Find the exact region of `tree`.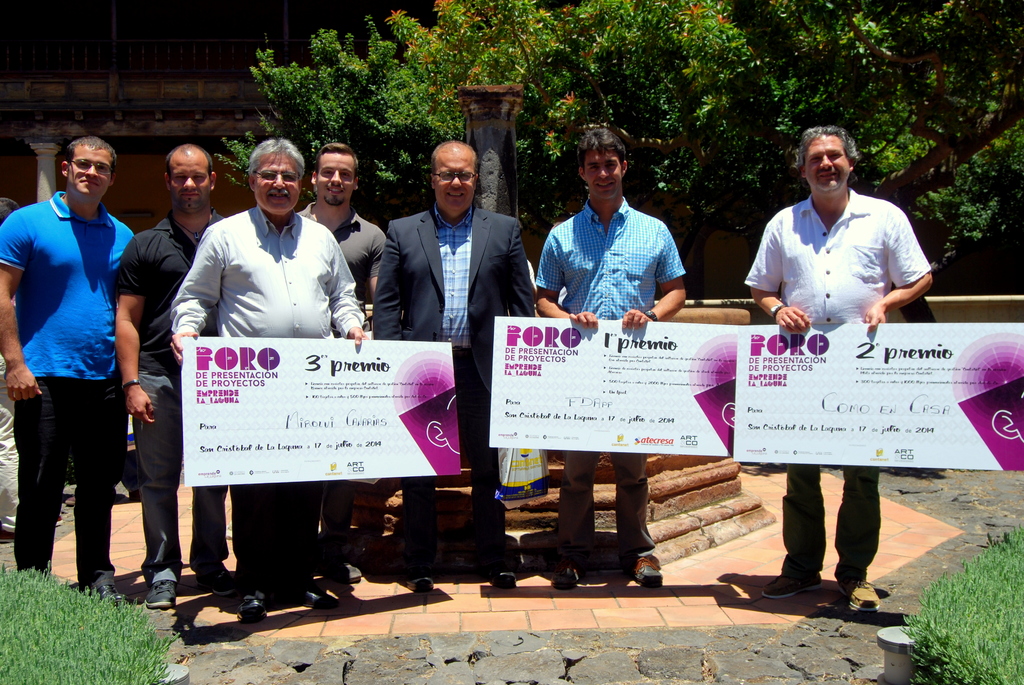
Exact region: <box>241,0,778,258</box>.
